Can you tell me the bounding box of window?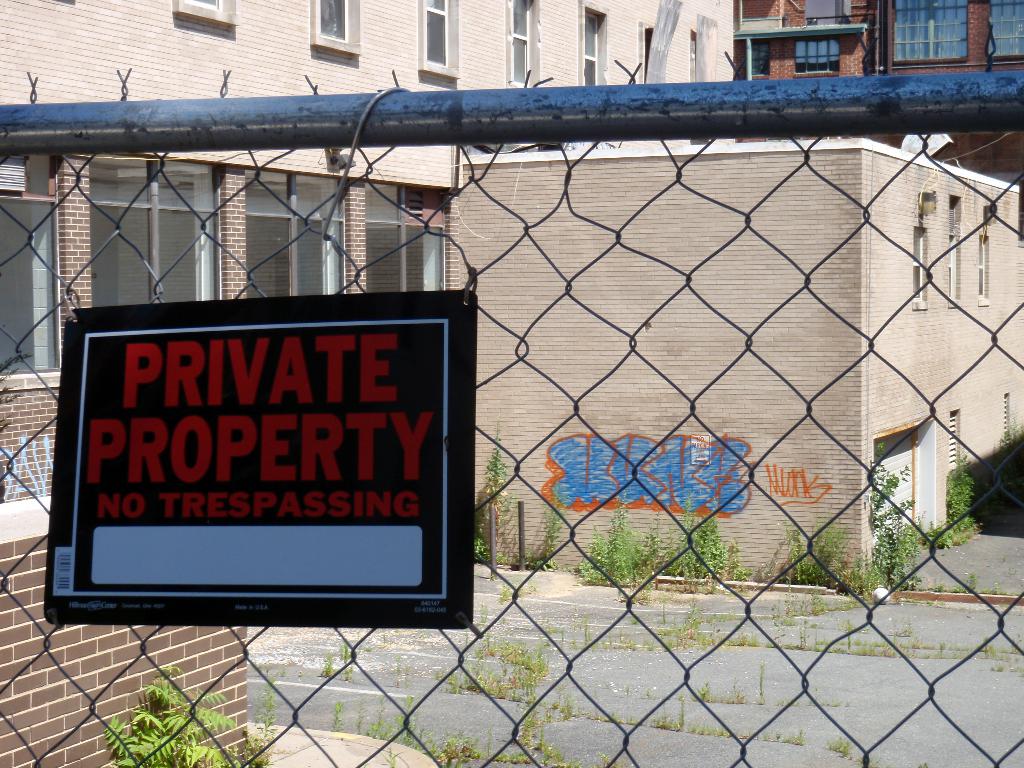
504:0:541:90.
